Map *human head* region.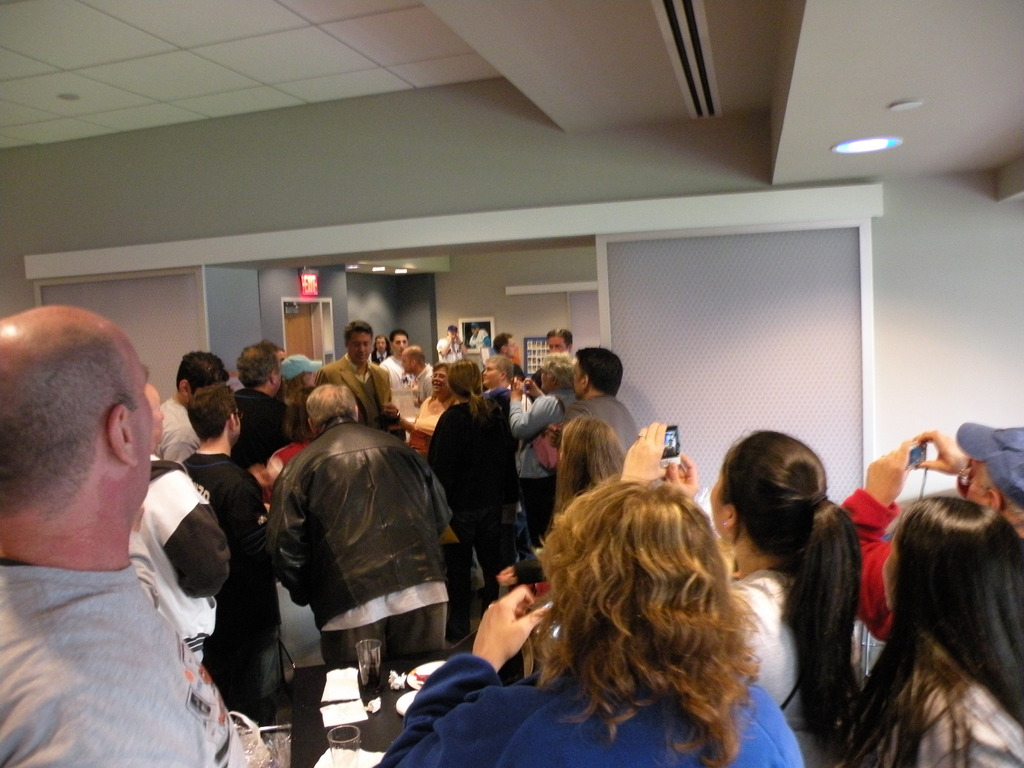
Mapped to {"x1": 479, "y1": 352, "x2": 512, "y2": 390}.
